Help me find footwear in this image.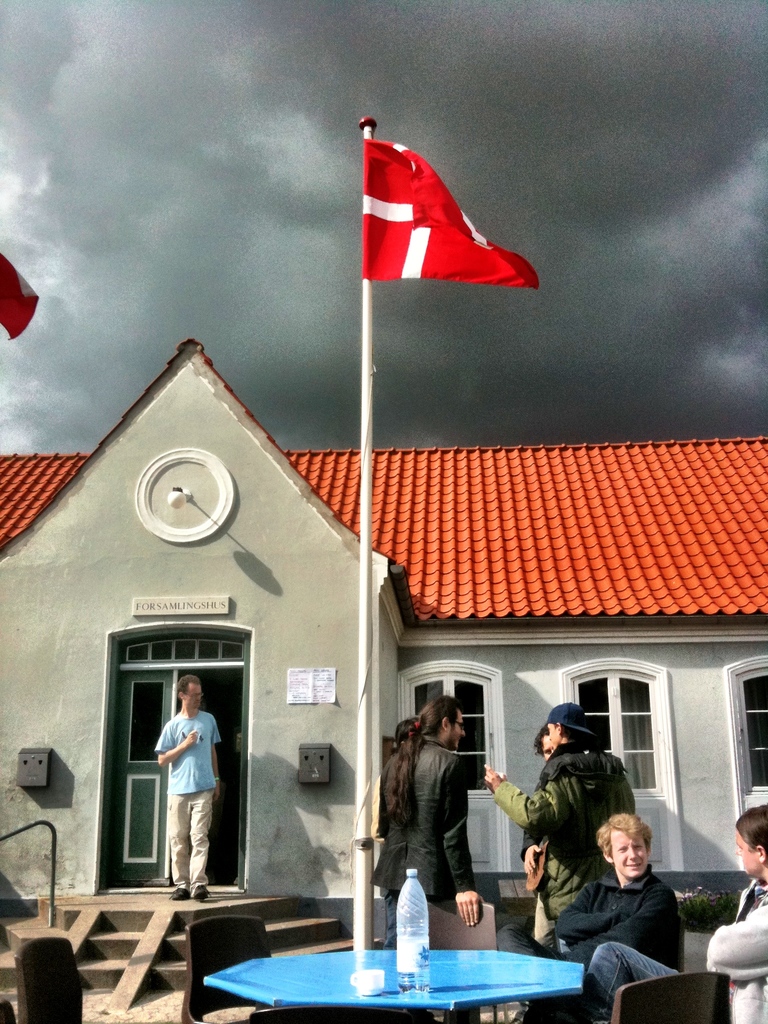
Found it: 190 881 212 906.
